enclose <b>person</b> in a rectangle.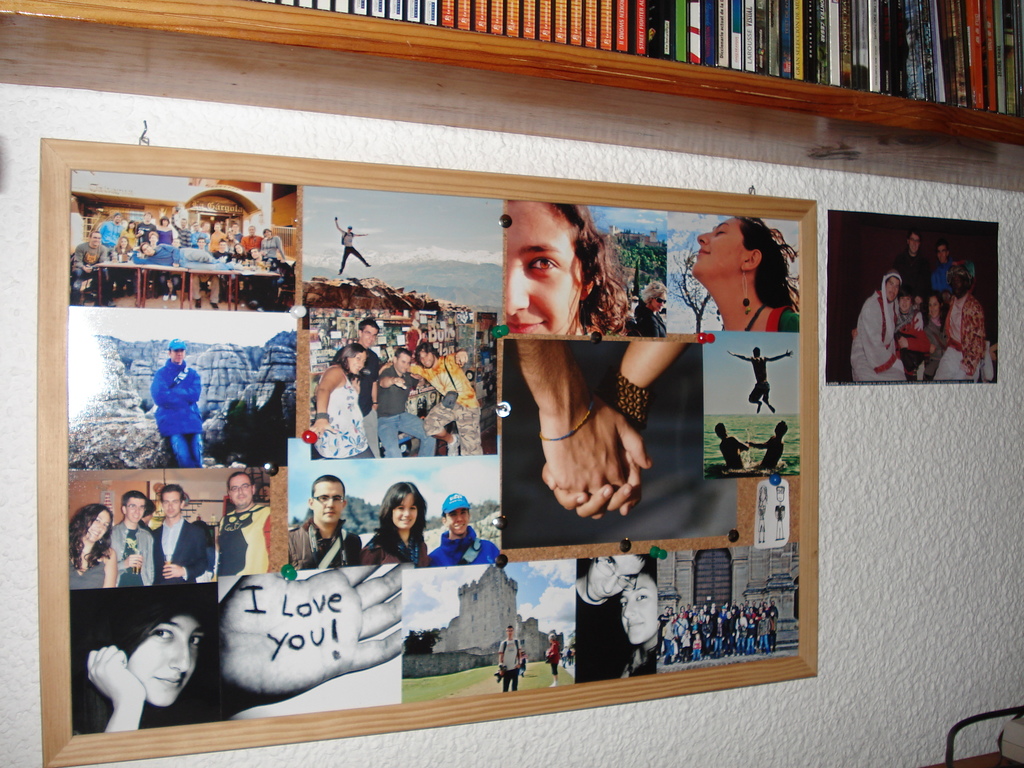
[149, 484, 211, 584].
